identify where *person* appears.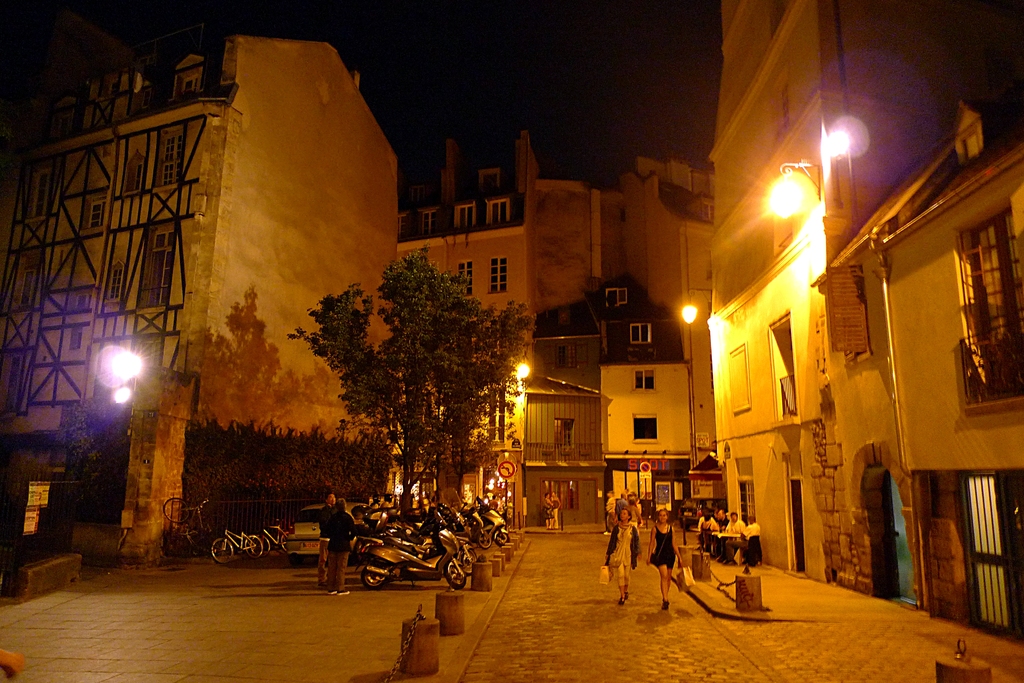
Appears at [646,510,685,611].
